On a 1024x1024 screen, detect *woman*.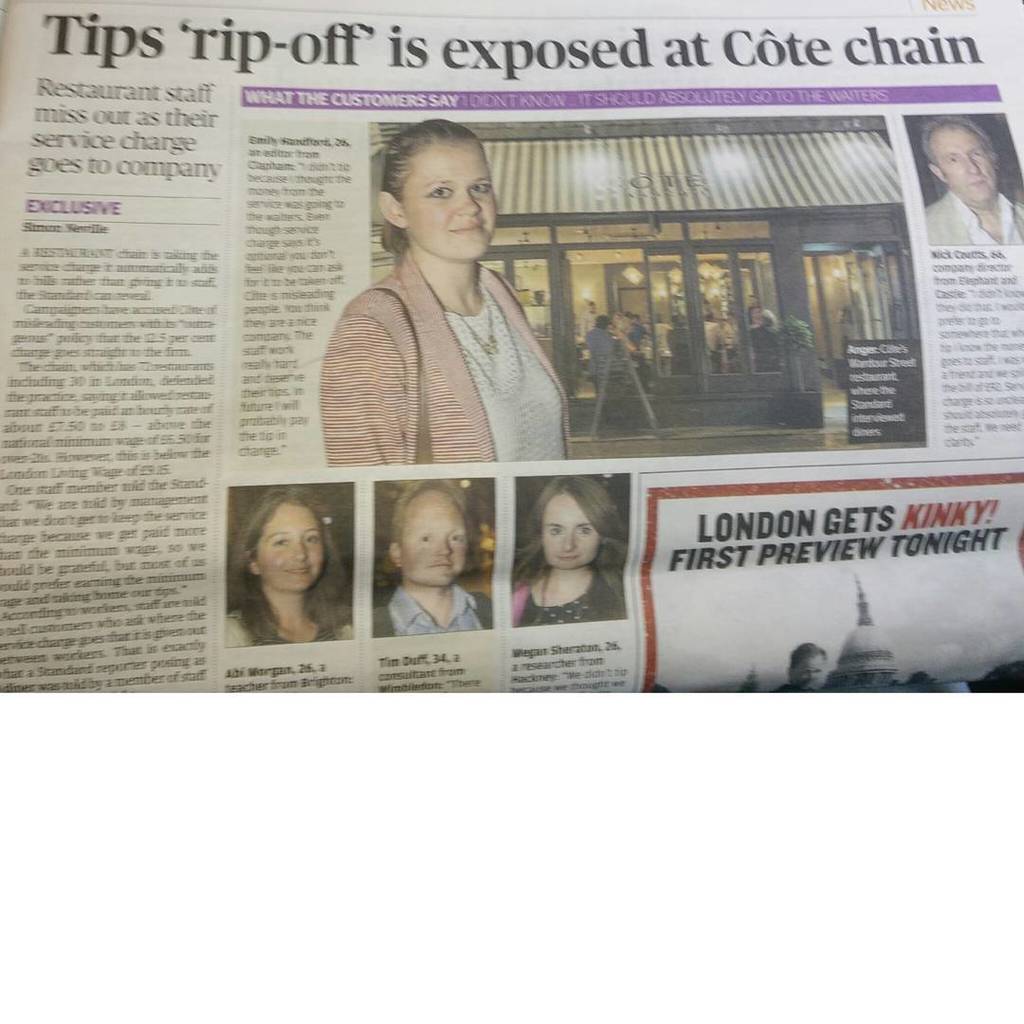
bbox=(511, 470, 625, 627).
